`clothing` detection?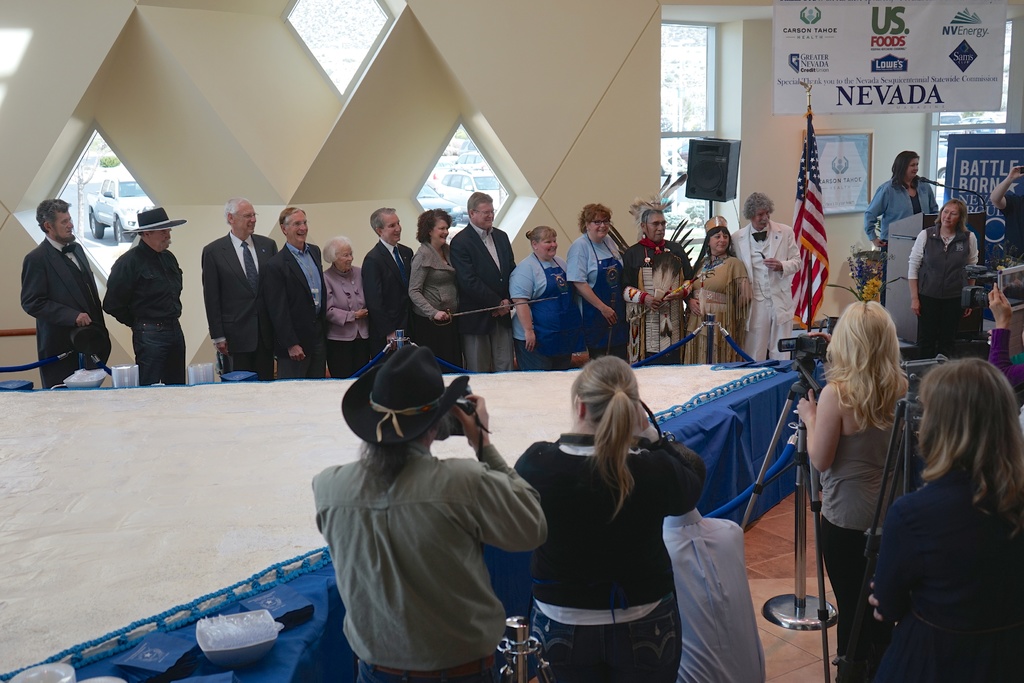
<box>259,240,323,380</box>
